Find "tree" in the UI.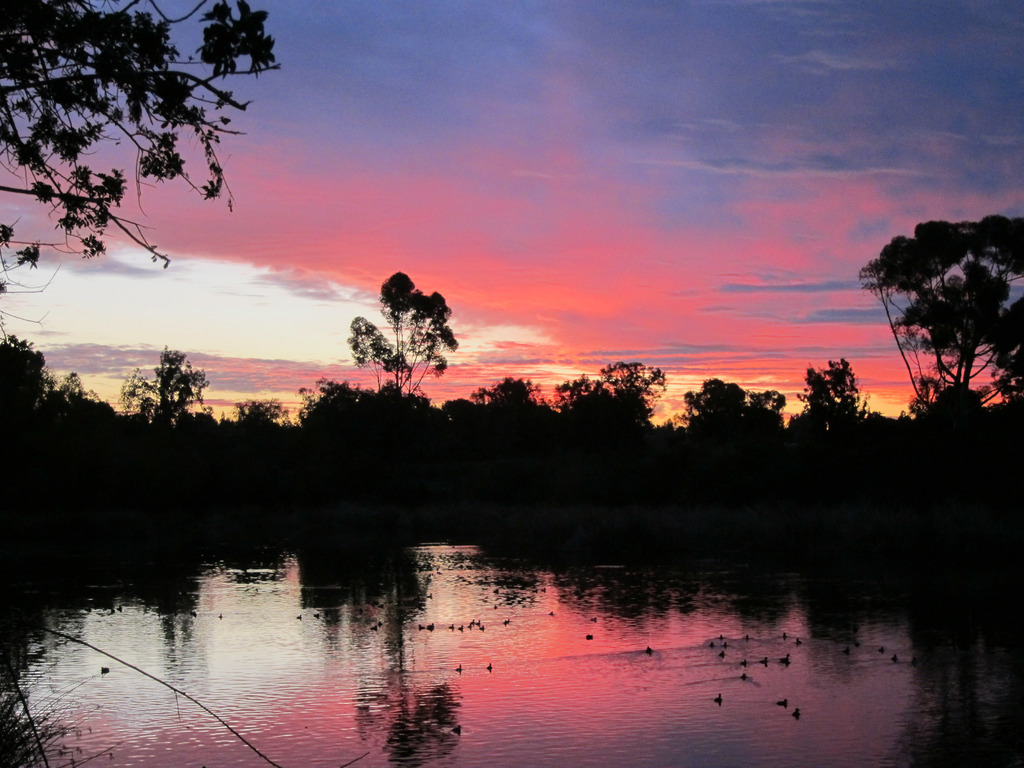
UI element at detection(678, 378, 784, 460).
